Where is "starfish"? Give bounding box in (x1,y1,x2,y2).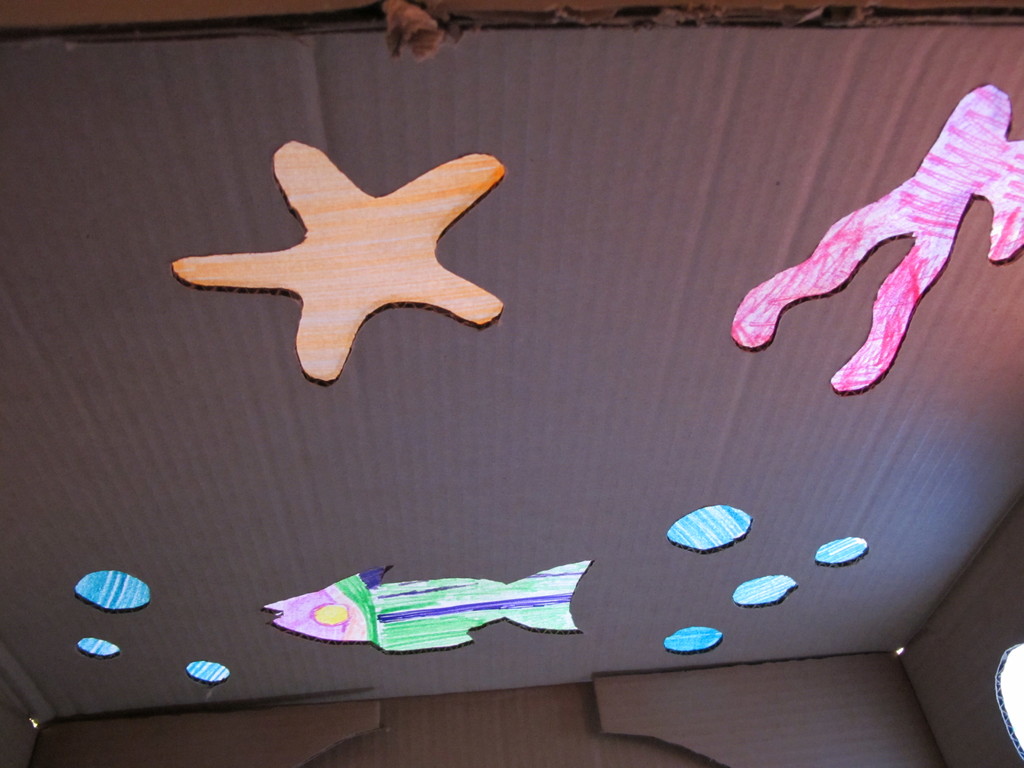
(169,136,523,378).
